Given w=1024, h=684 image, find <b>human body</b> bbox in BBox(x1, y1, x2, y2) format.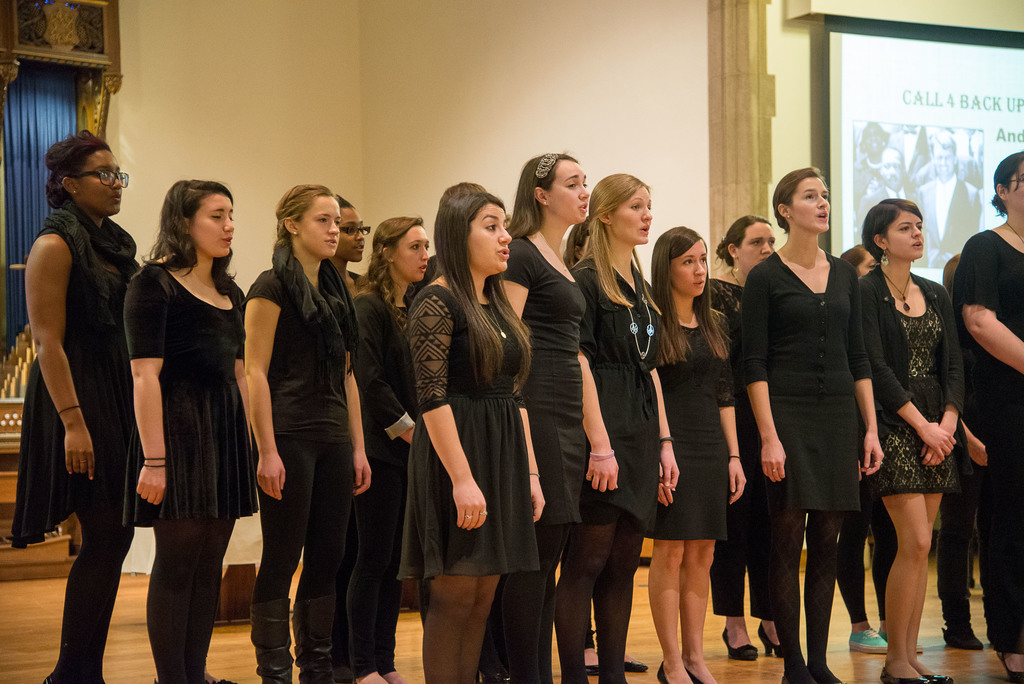
BBox(647, 231, 746, 678).
